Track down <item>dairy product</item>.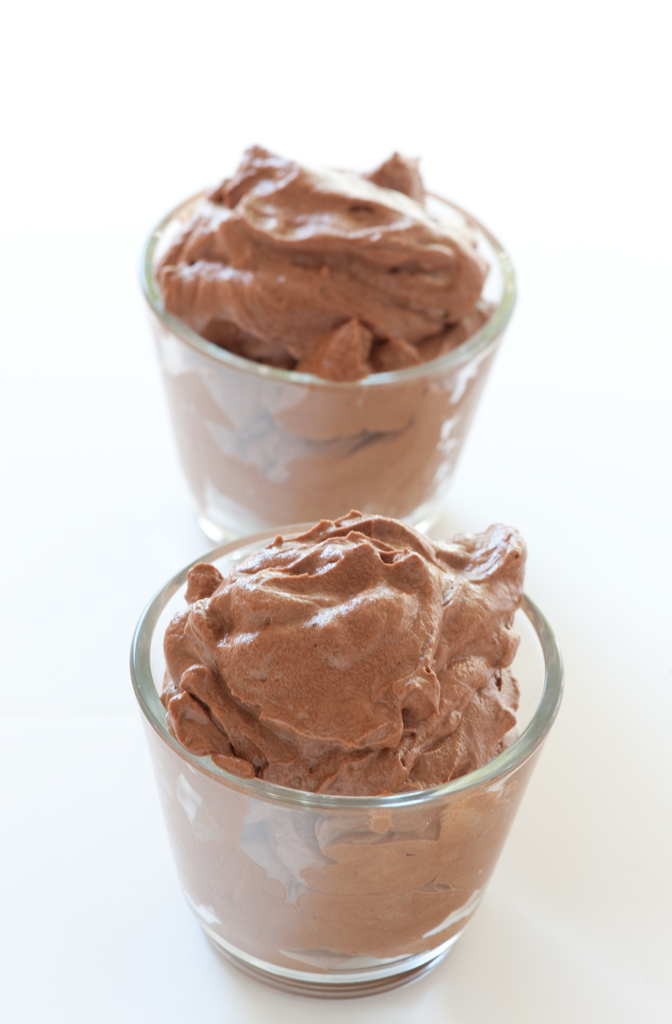
Tracked to (136, 486, 551, 929).
